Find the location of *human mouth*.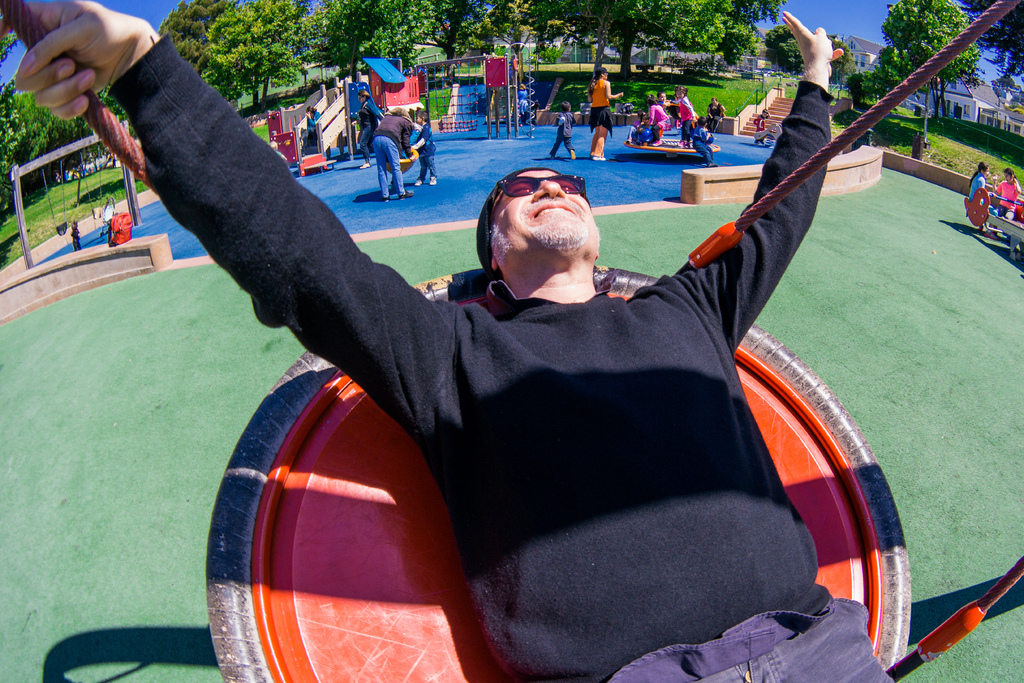
Location: detection(532, 204, 572, 217).
